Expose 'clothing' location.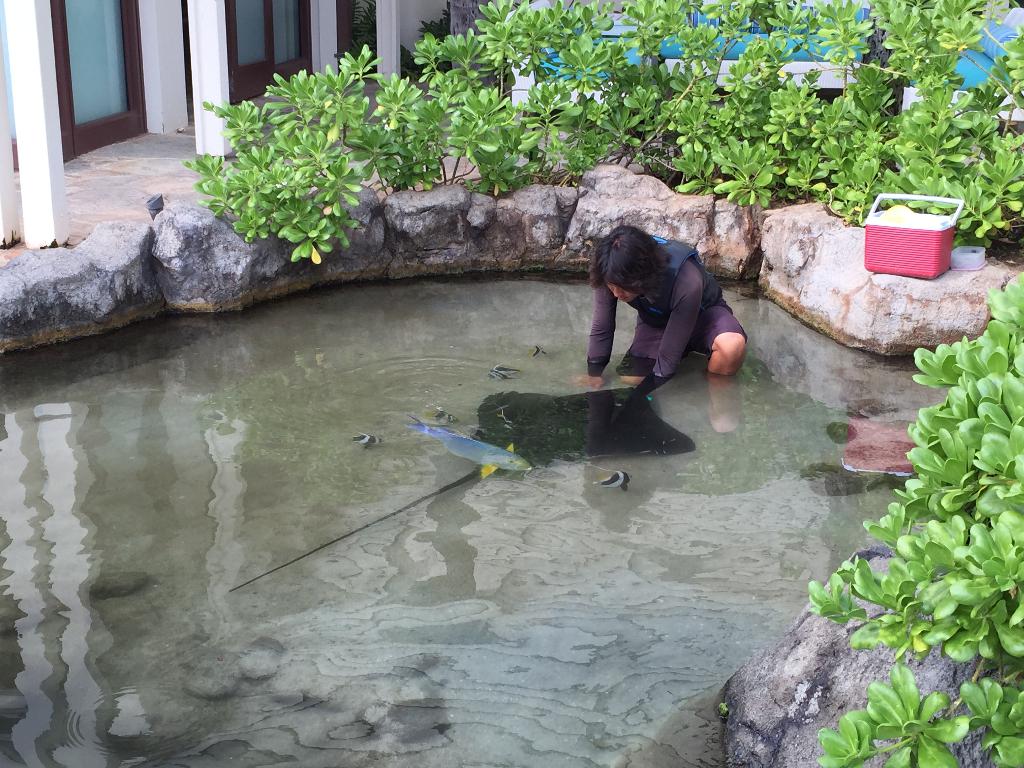
Exposed at locate(582, 229, 758, 403).
